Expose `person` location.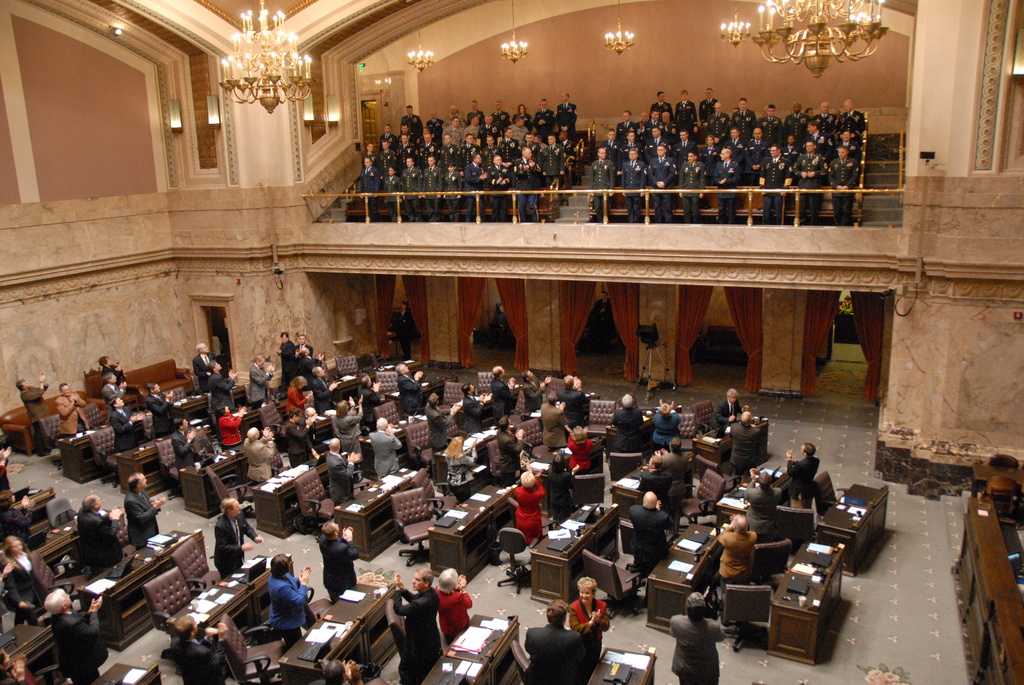
Exposed at <region>563, 424, 593, 471</region>.
